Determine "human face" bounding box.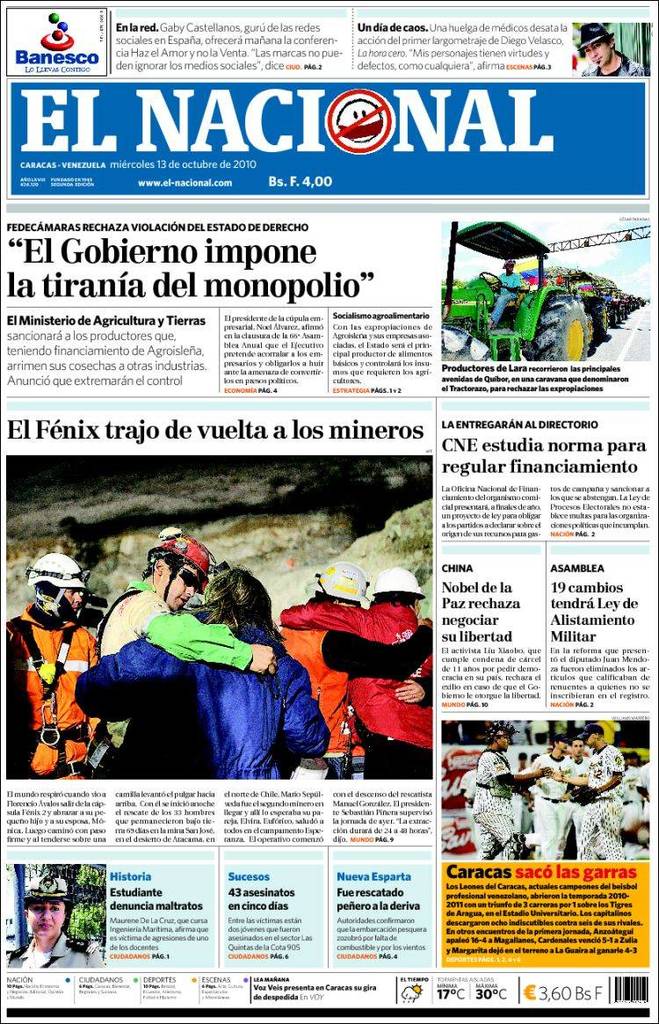
Determined: bbox(589, 40, 612, 65).
